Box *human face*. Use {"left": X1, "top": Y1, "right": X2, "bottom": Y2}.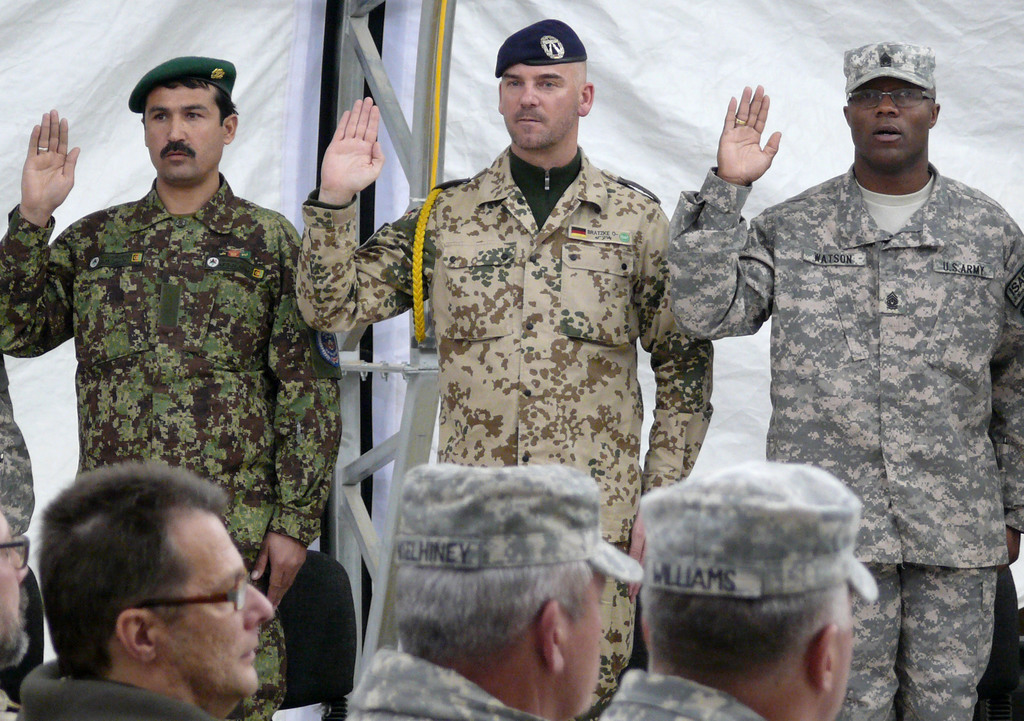
{"left": 502, "top": 58, "right": 580, "bottom": 154}.
